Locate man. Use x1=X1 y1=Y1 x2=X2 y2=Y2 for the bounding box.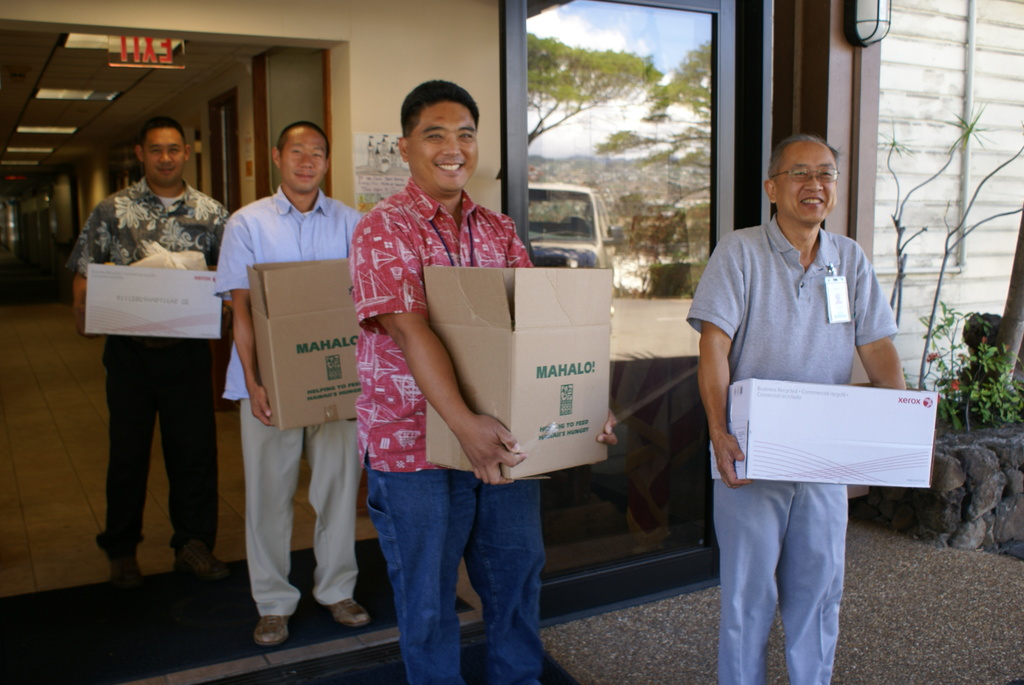
x1=692 y1=118 x2=918 y2=628.
